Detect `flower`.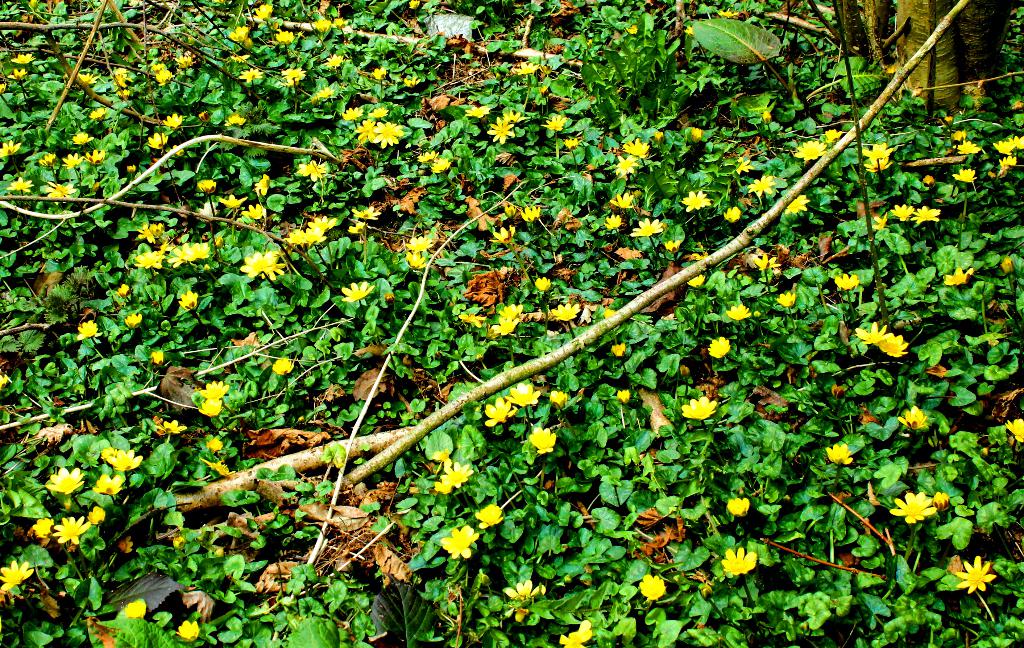
Detected at box=[0, 80, 9, 98].
